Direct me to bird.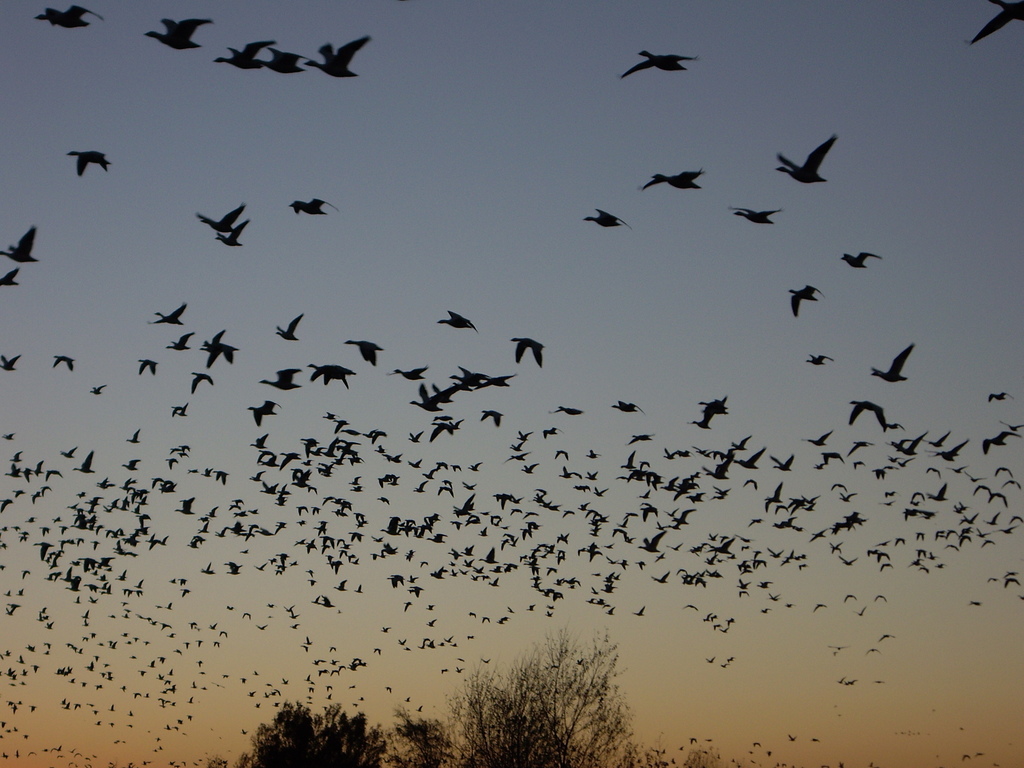
Direction: bbox=[8, 450, 22, 462].
